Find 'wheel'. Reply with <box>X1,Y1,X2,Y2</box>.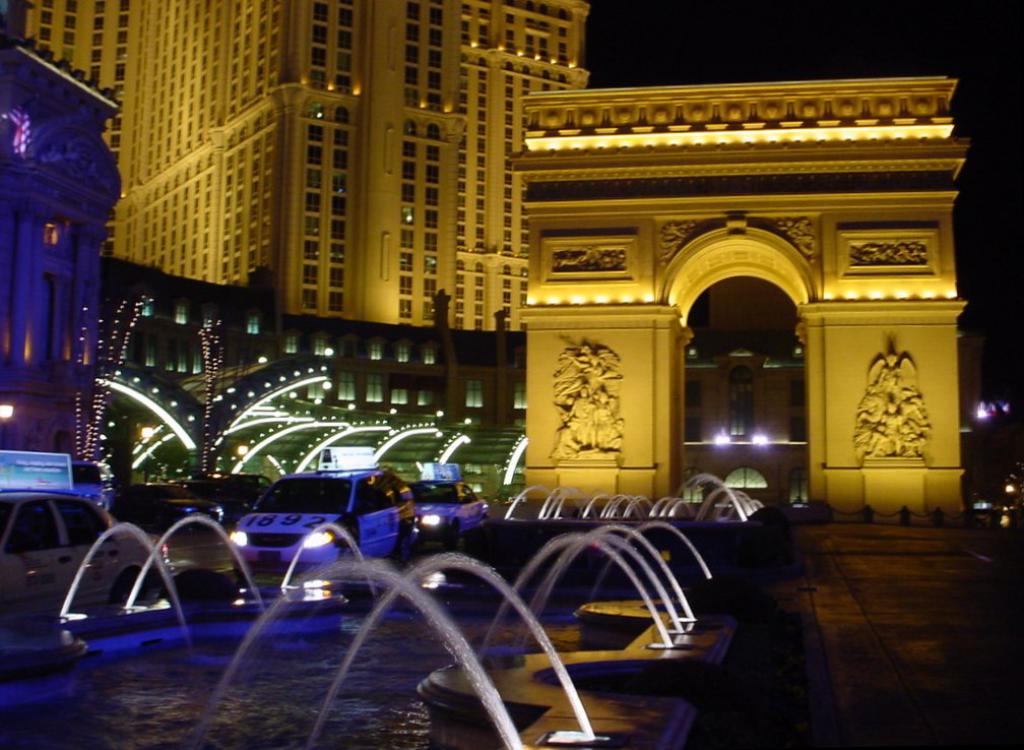
<box>232,557,255,582</box>.
